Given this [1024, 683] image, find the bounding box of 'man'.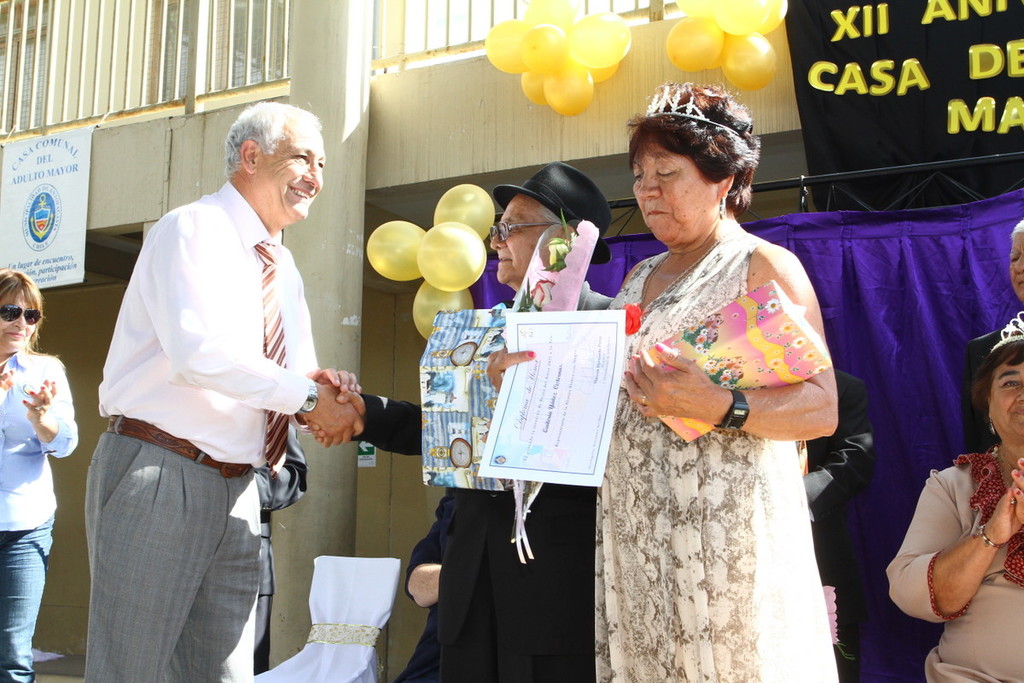
rect(963, 219, 1023, 455).
